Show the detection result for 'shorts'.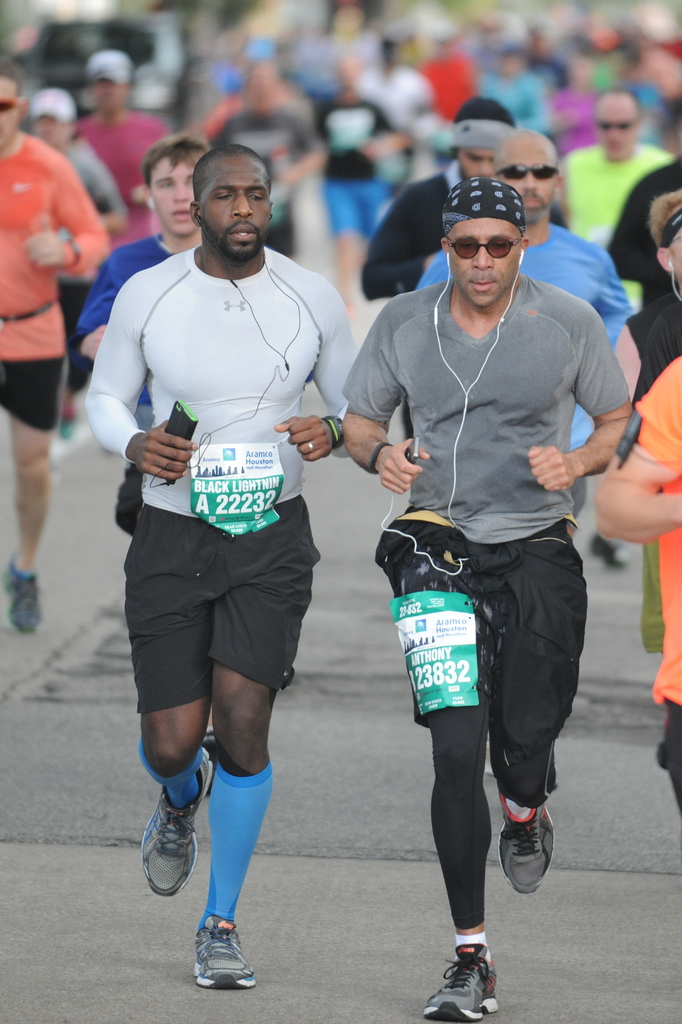
652:705:681:803.
